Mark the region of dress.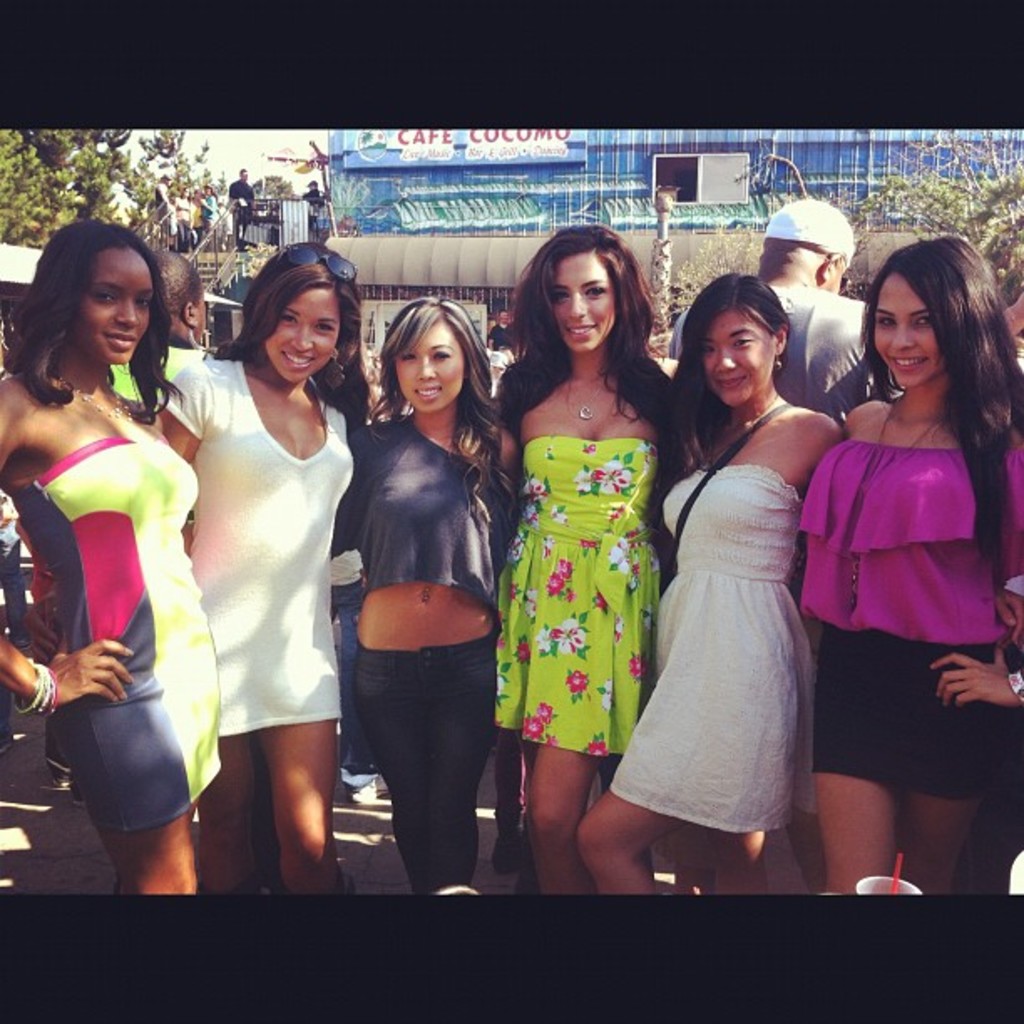
Region: {"left": 162, "top": 358, "right": 351, "bottom": 738}.
